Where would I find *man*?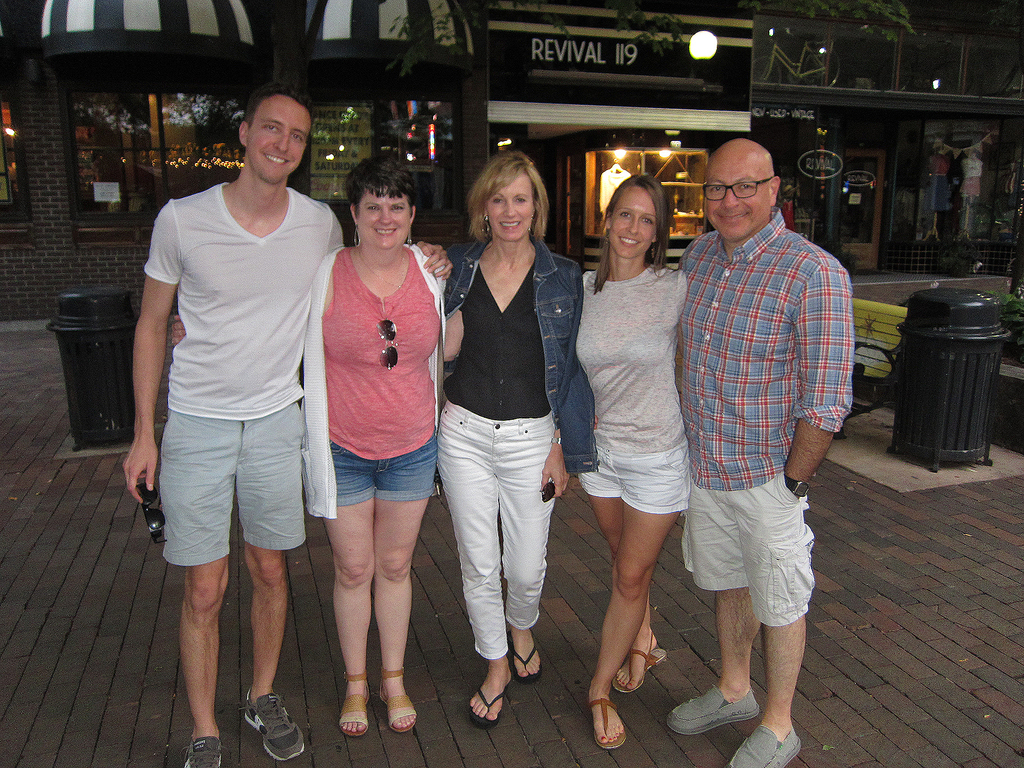
At (666, 129, 855, 756).
